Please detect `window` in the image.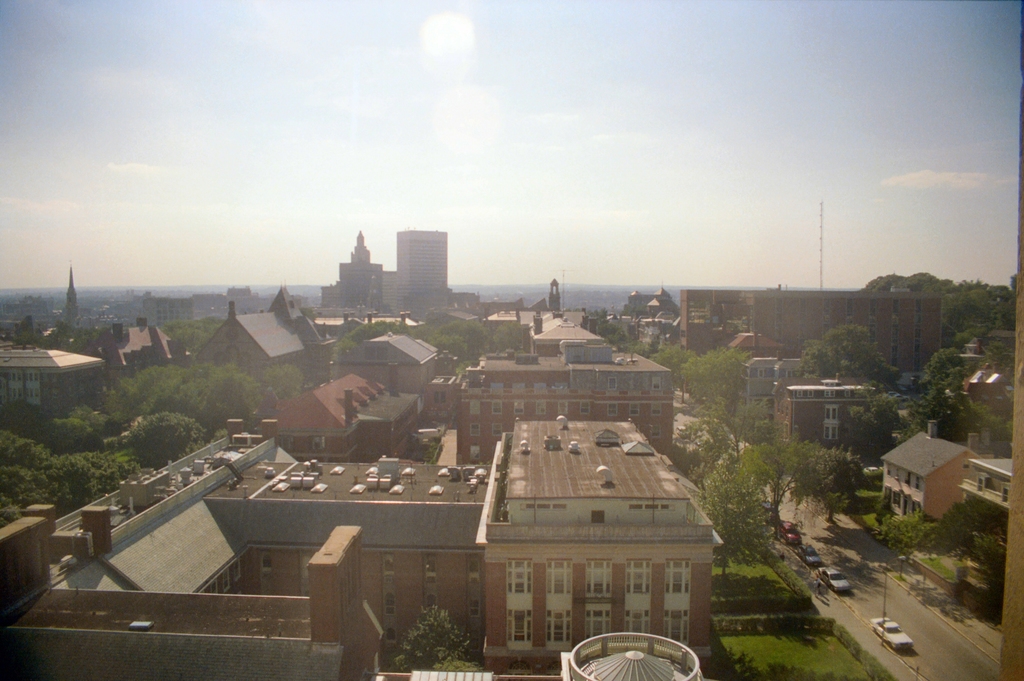
536,399,547,414.
